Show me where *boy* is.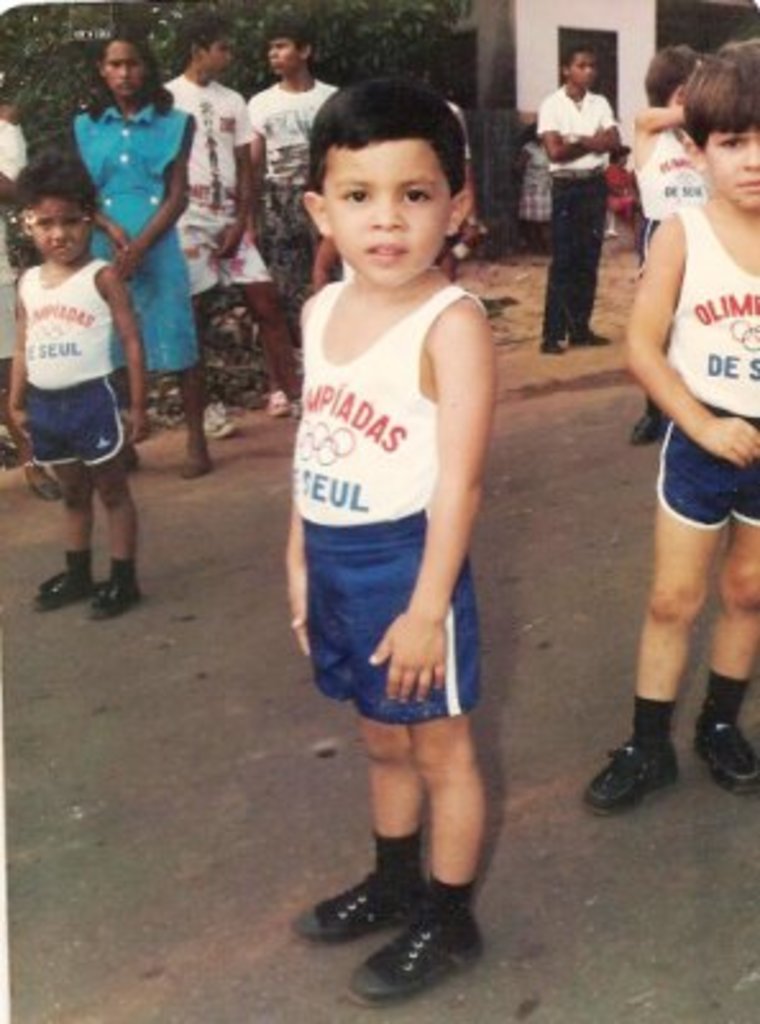
*boy* is at (x1=532, y1=36, x2=629, y2=351).
